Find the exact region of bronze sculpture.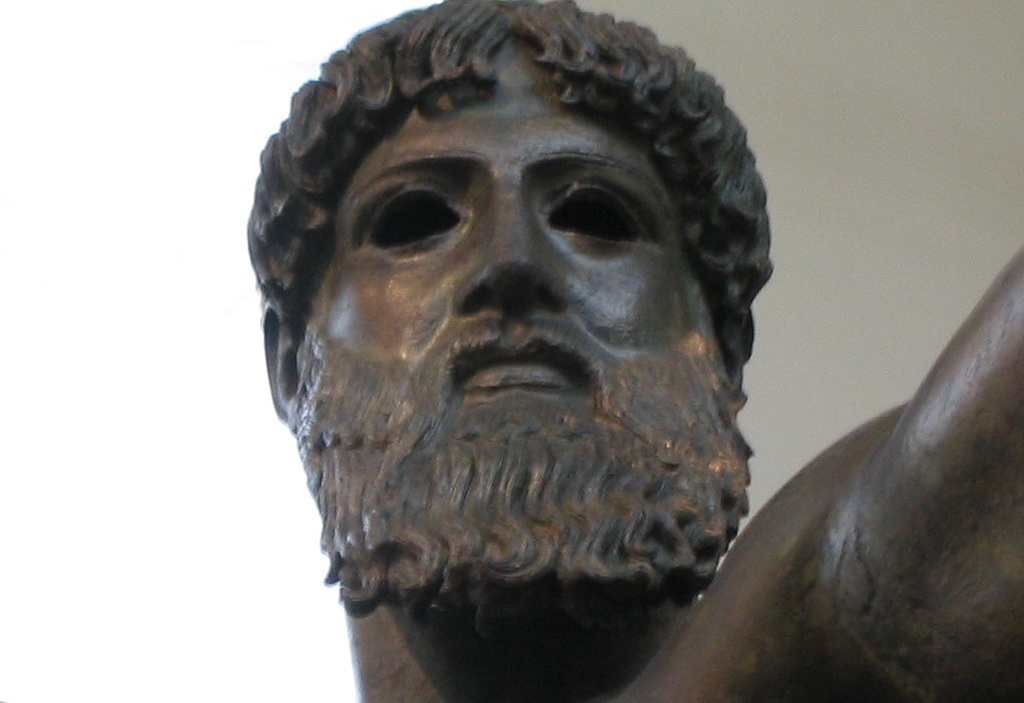
Exact region: (left=249, top=0, right=1022, bottom=702).
